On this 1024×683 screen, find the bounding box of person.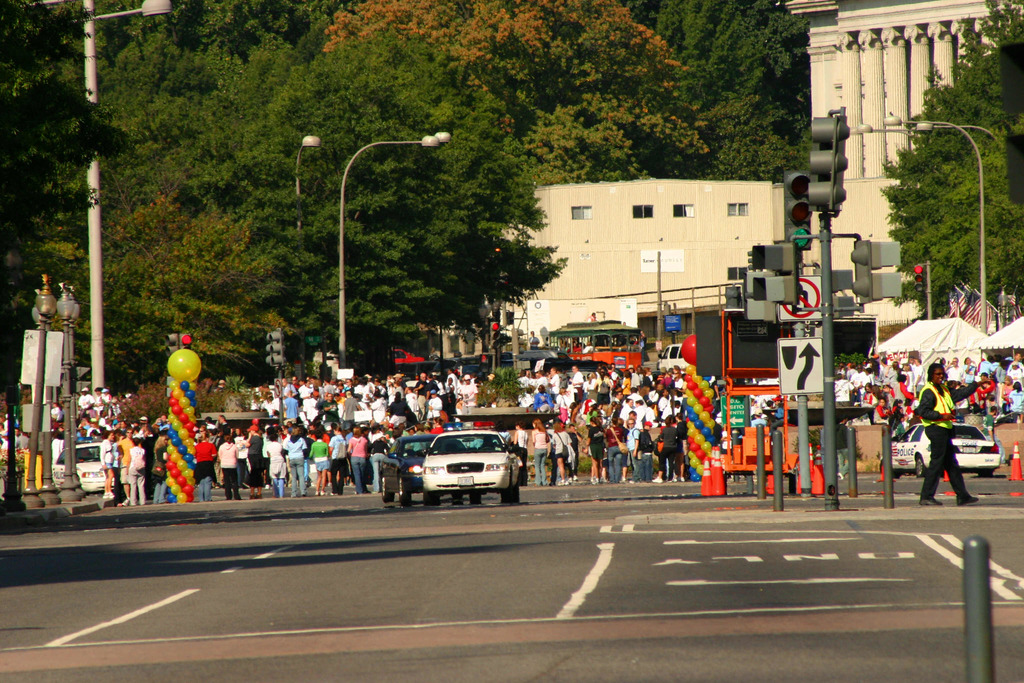
Bounding box: (280,426,308,495).
